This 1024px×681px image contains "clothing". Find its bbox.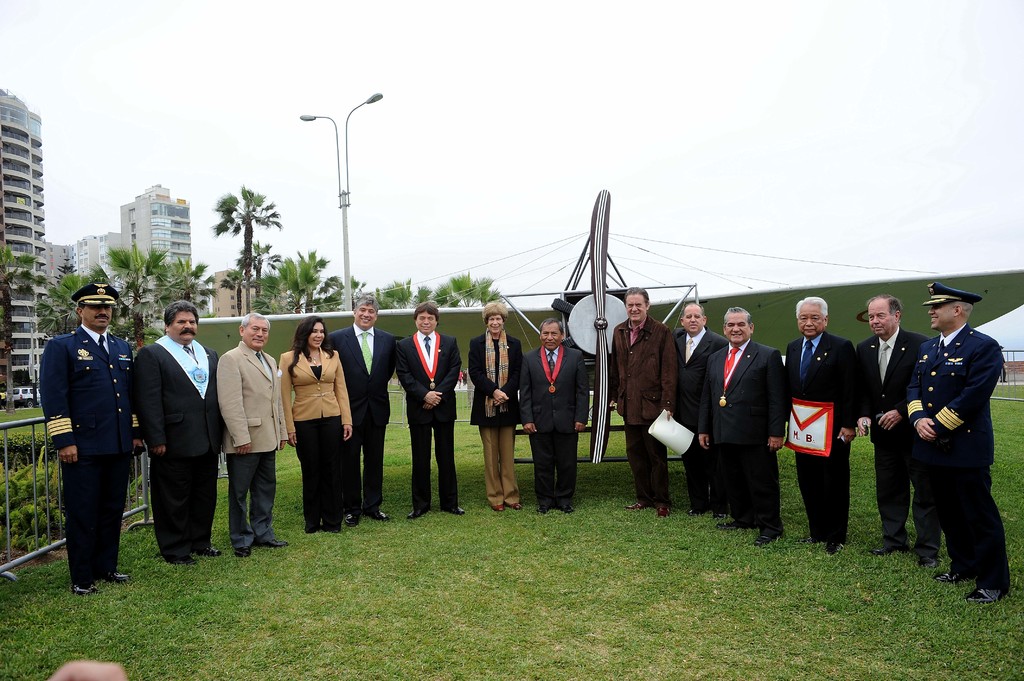
323/322/385/412.
